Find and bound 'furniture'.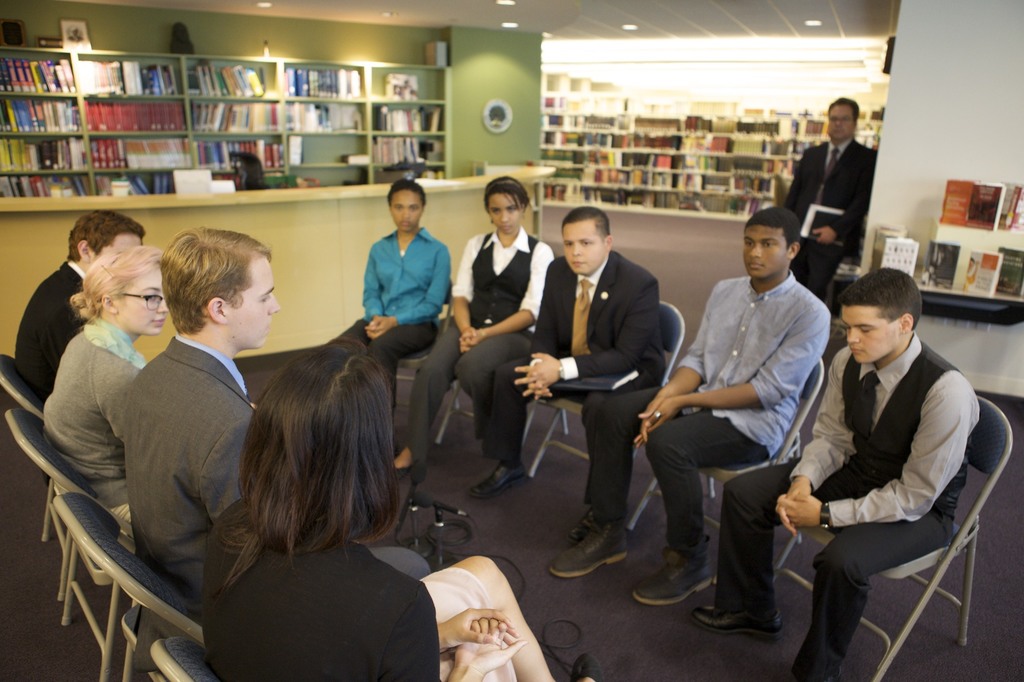
Bound: <region>147, 633, 223, 681</region>.
